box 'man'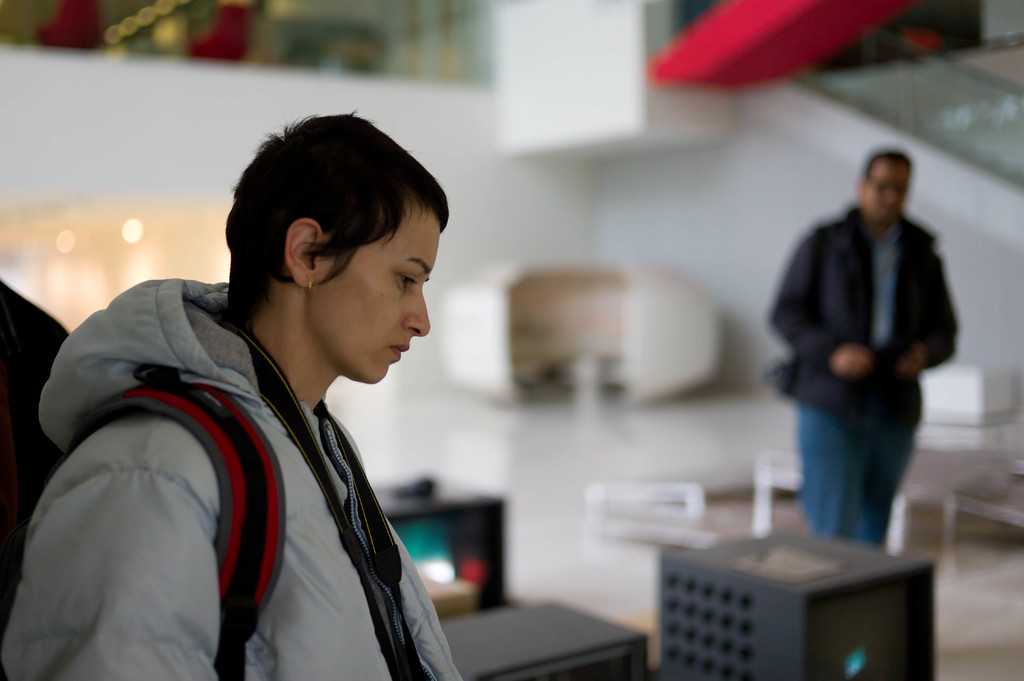
771/145/970/560
